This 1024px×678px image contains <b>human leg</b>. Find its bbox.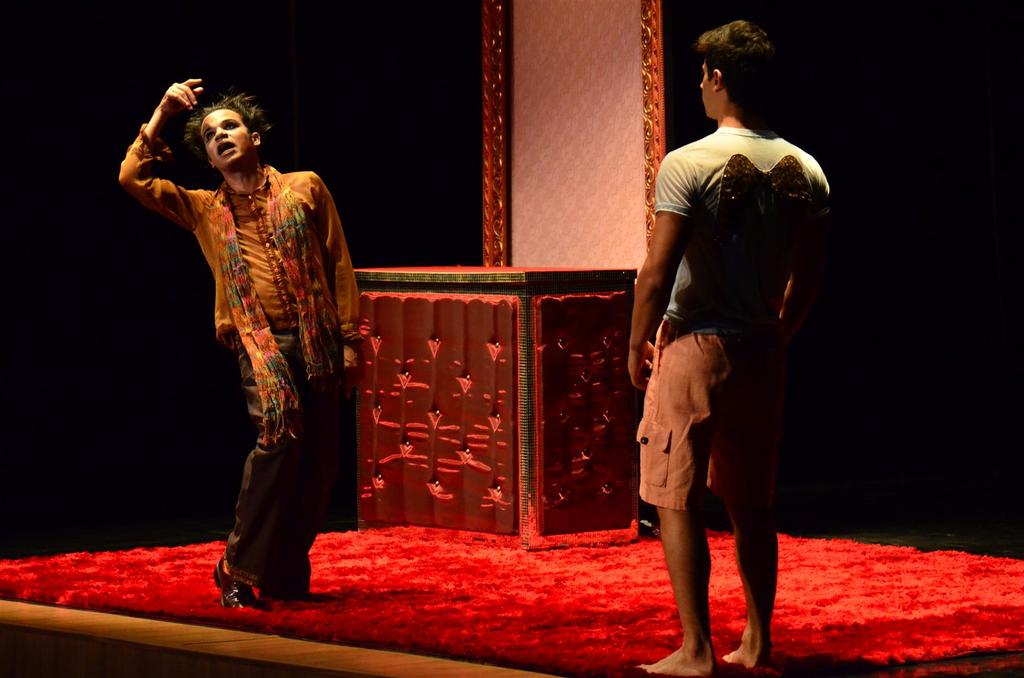
<region>703, 329, 775, 668</region>.
